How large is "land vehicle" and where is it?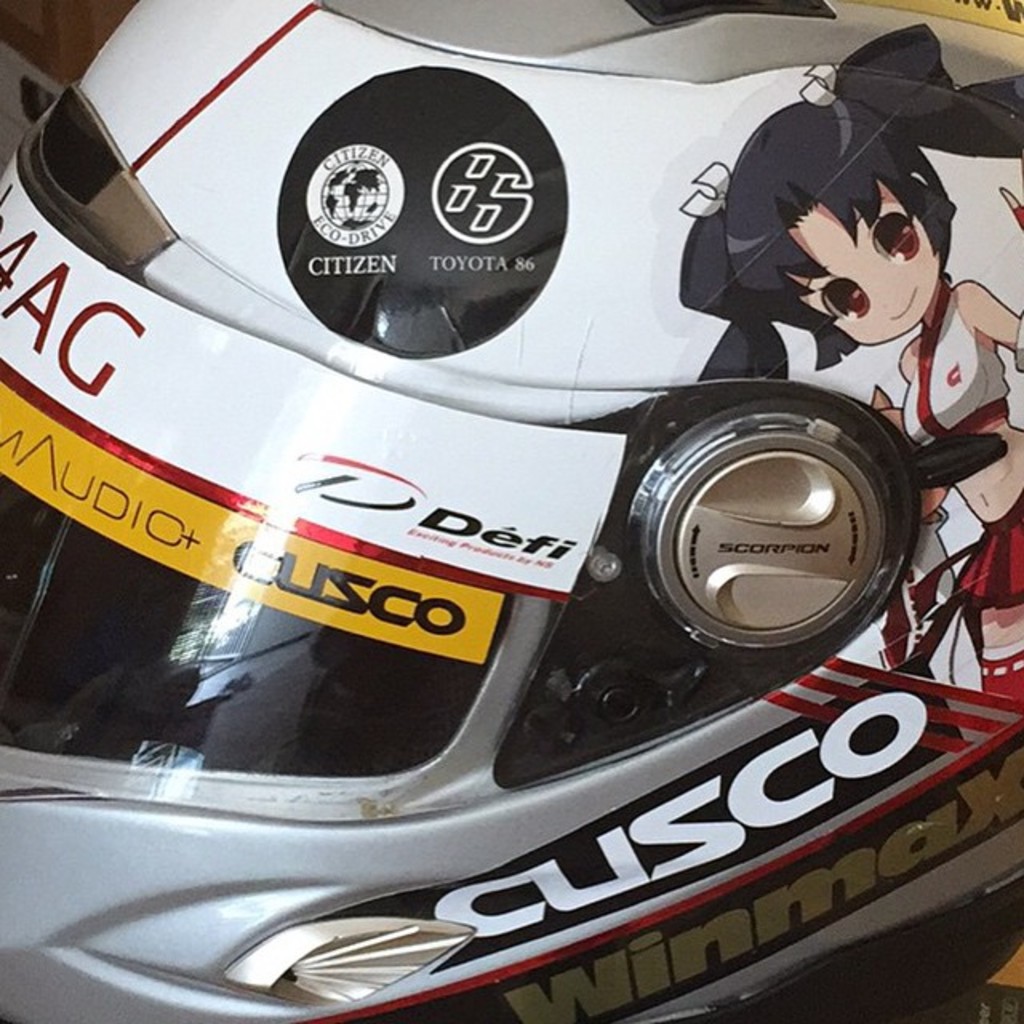
Bounding box: 43,27,990,998.
